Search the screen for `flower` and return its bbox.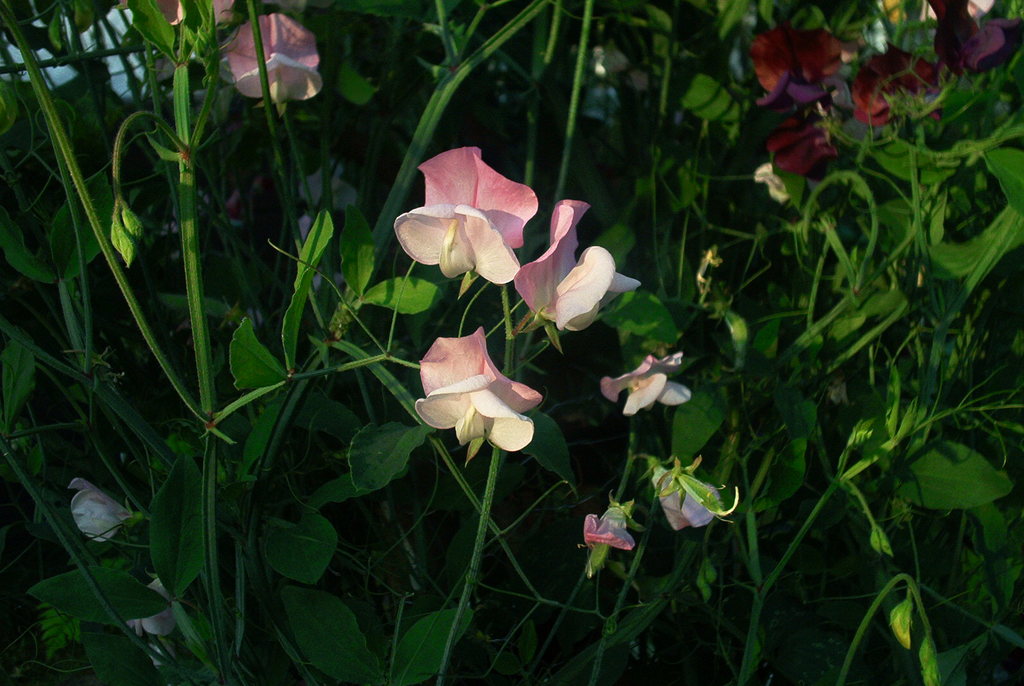
Found: <bbox>225, 10, 324, 110</bbox>.
